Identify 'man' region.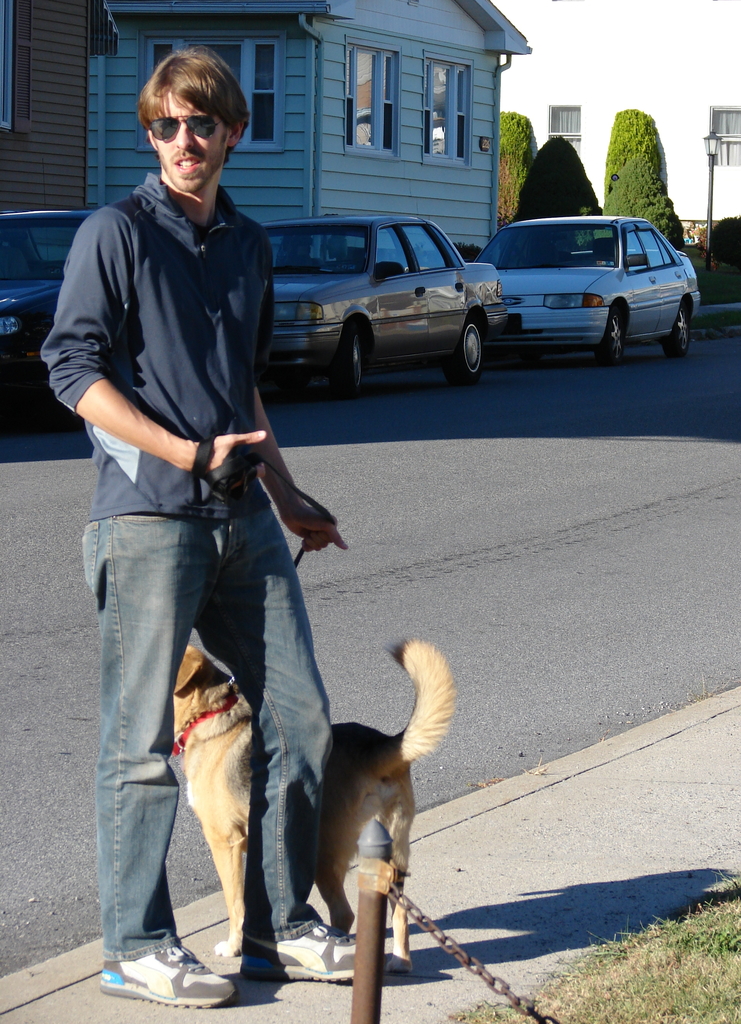
Region: box(58, 70, 365, 993).
